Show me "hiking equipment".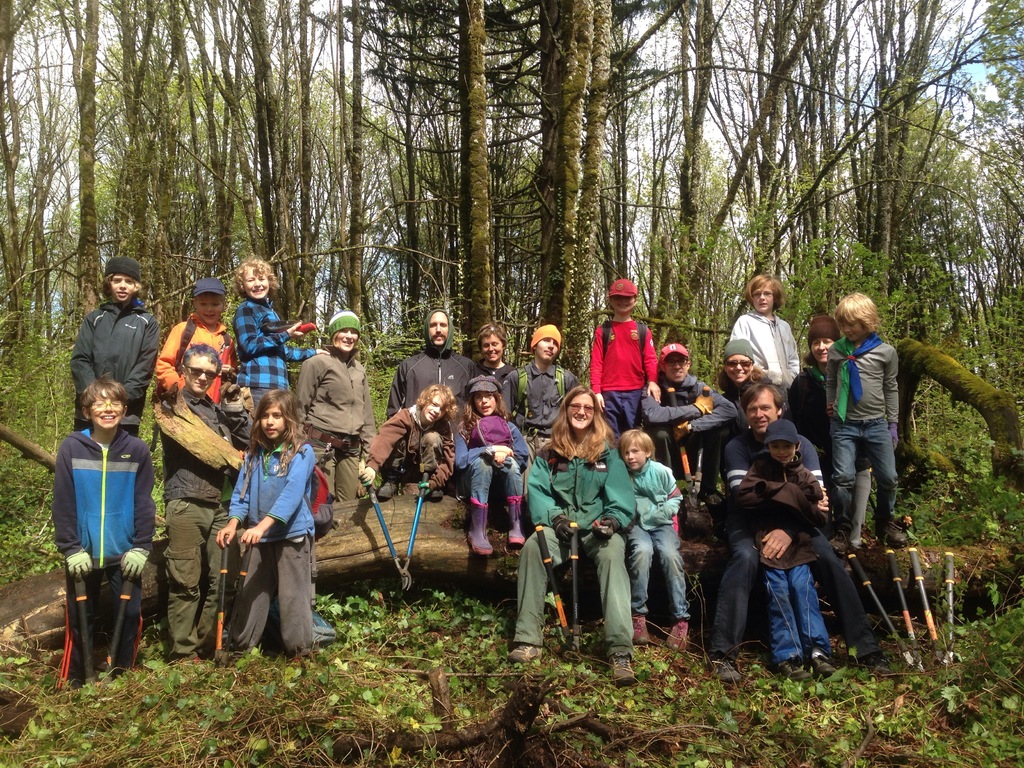
"hiking equipment" is here: [692,387,713,416].
